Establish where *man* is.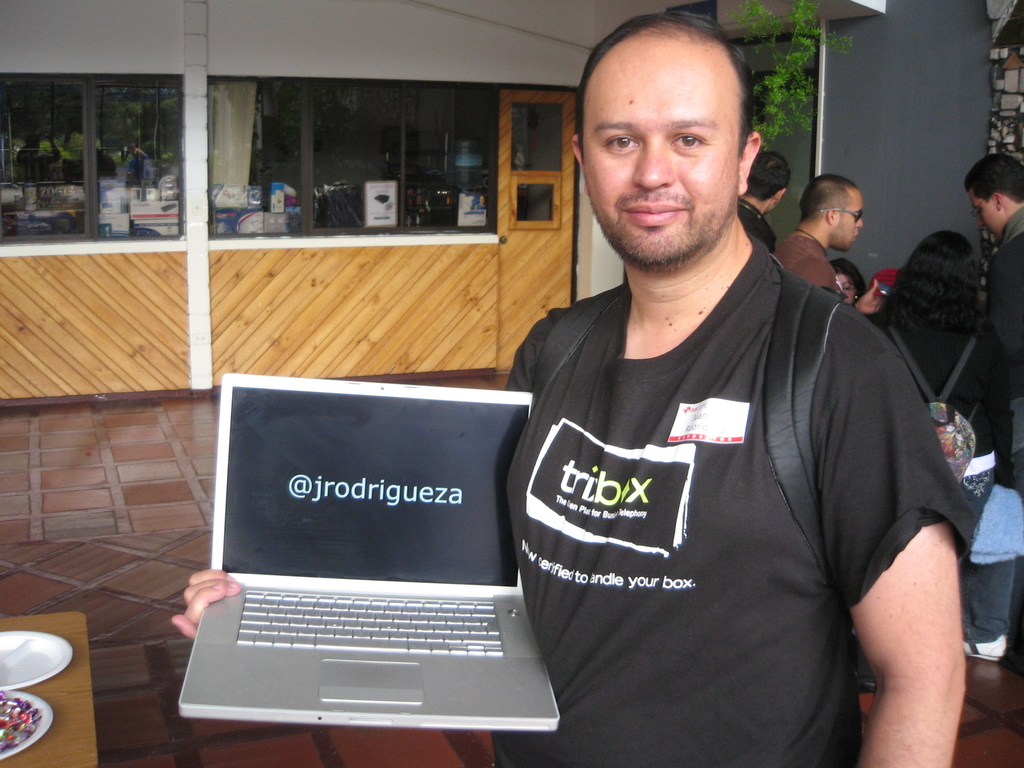
Established at {"left": 776, "top": 173, "right": 883, "bottom": 316}.
